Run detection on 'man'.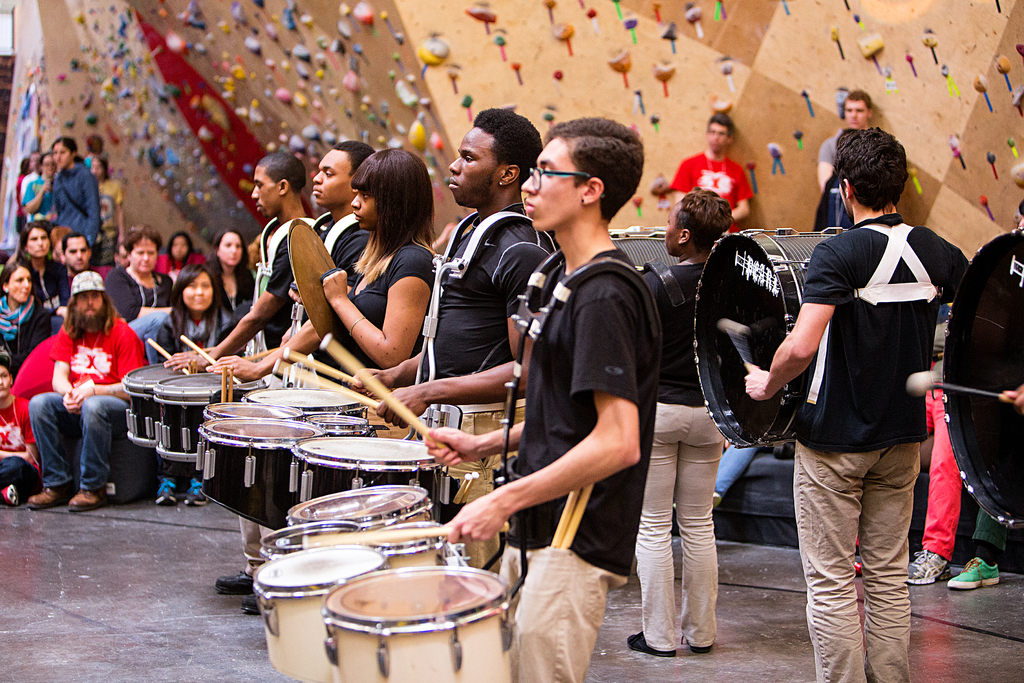
Result: (207,139,376,394).
